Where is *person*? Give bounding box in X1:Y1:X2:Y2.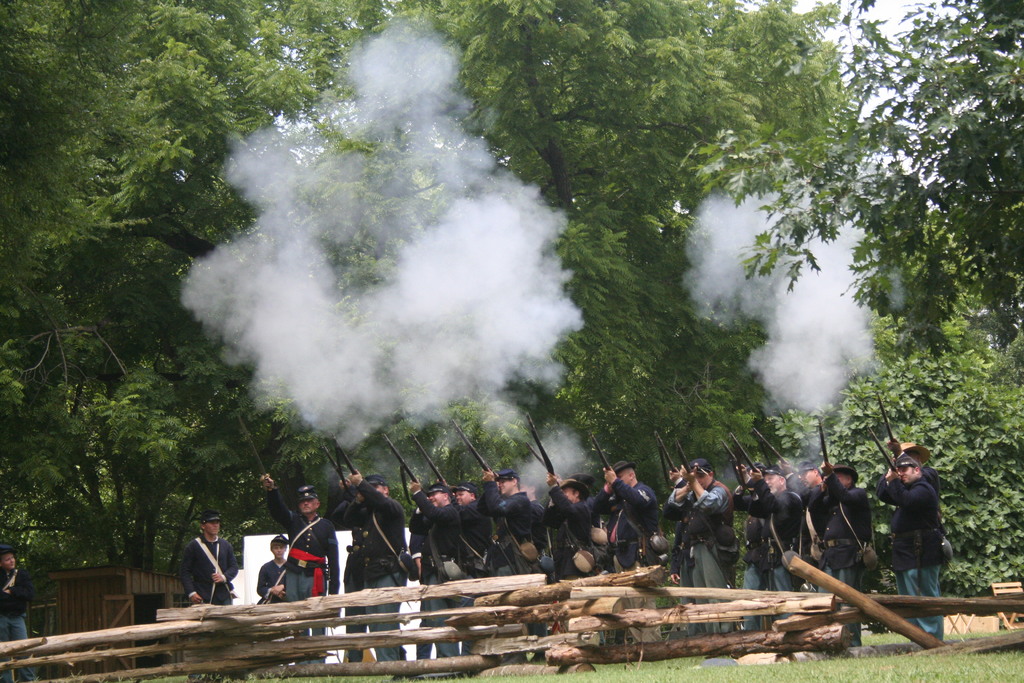
738:461:799:646.
